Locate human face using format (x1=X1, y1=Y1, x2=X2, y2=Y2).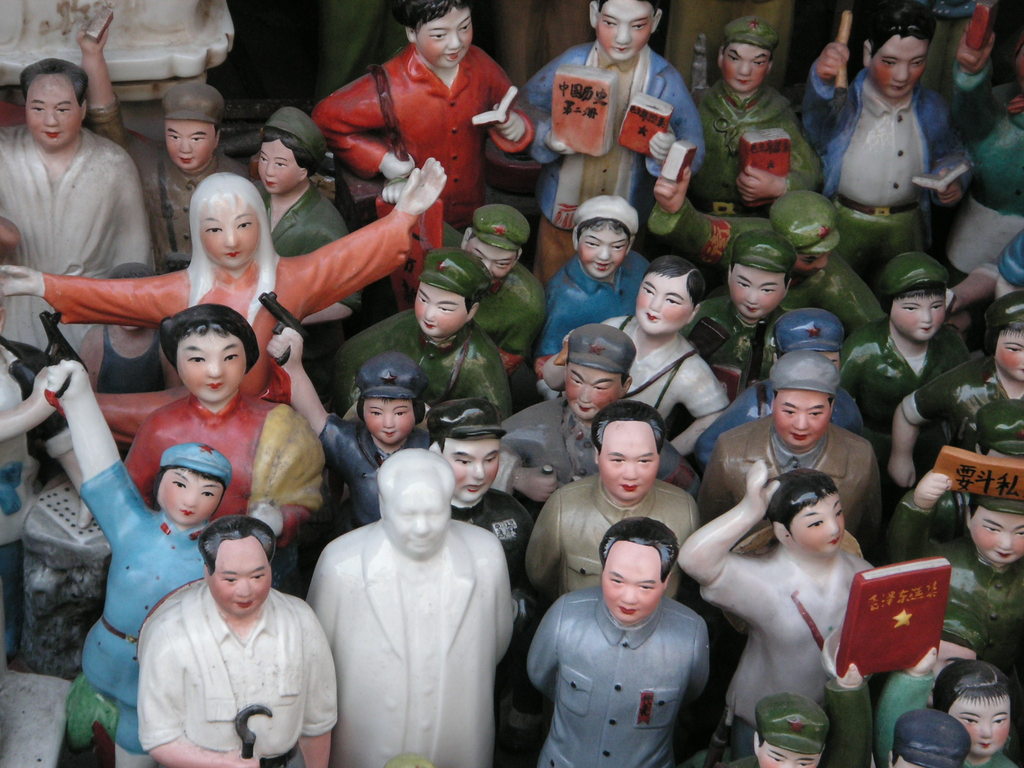
(x1=442, y1=436, x2=504, y2=505).
